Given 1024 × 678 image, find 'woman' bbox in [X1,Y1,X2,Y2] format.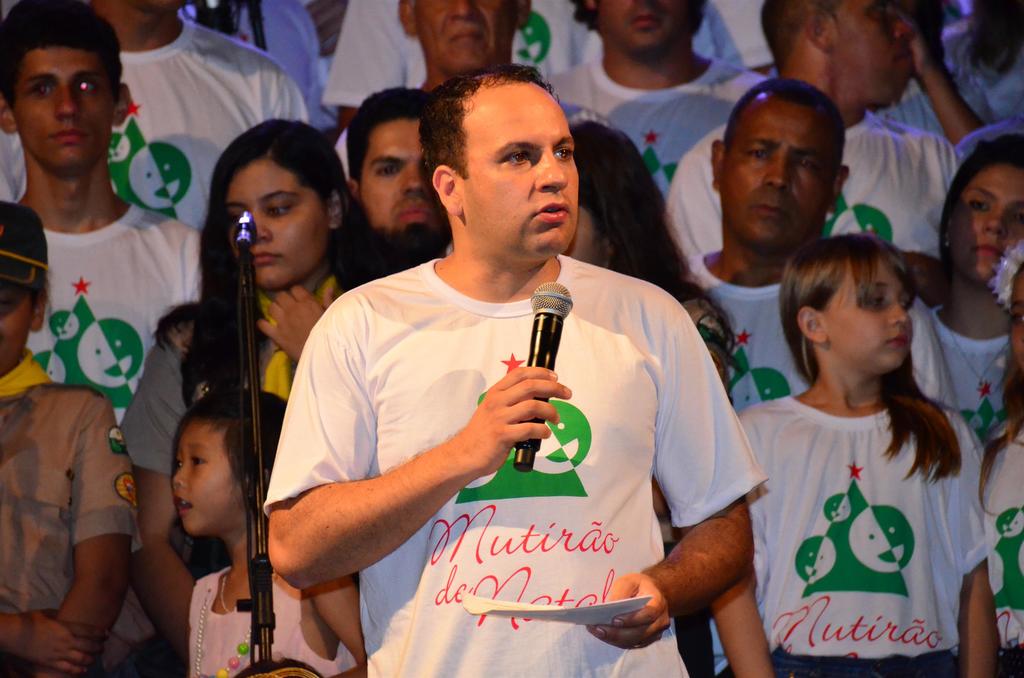
[123,122,397,674].
